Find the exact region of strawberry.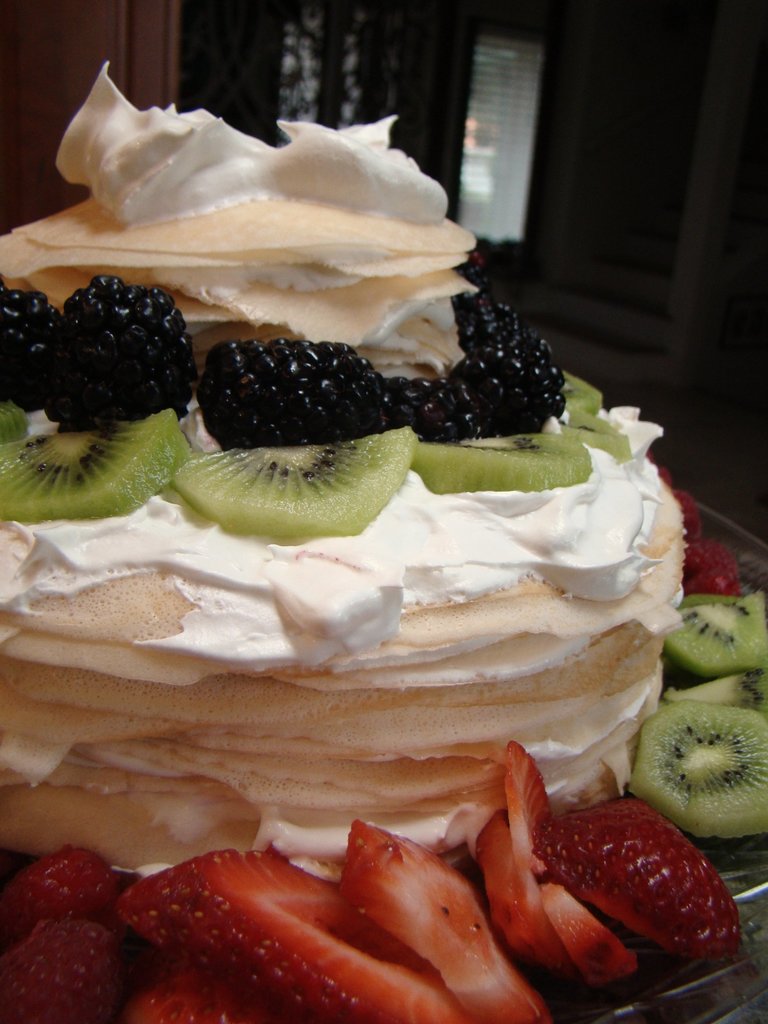
Exact region: box=[499, 736, 559, 967].
